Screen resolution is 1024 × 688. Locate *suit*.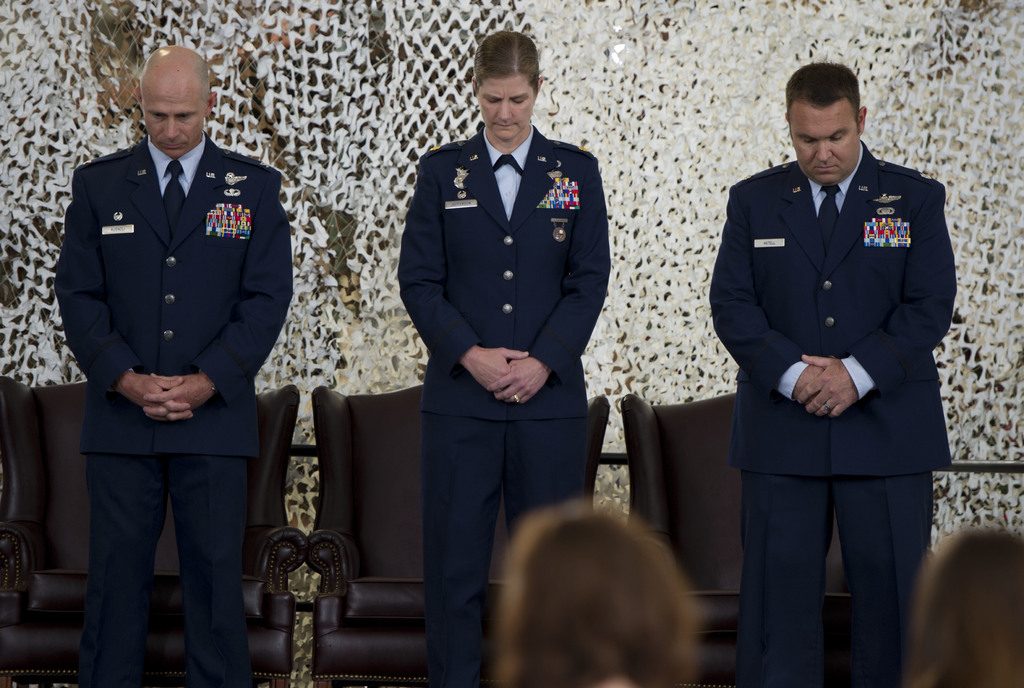
49 131 292 687.
